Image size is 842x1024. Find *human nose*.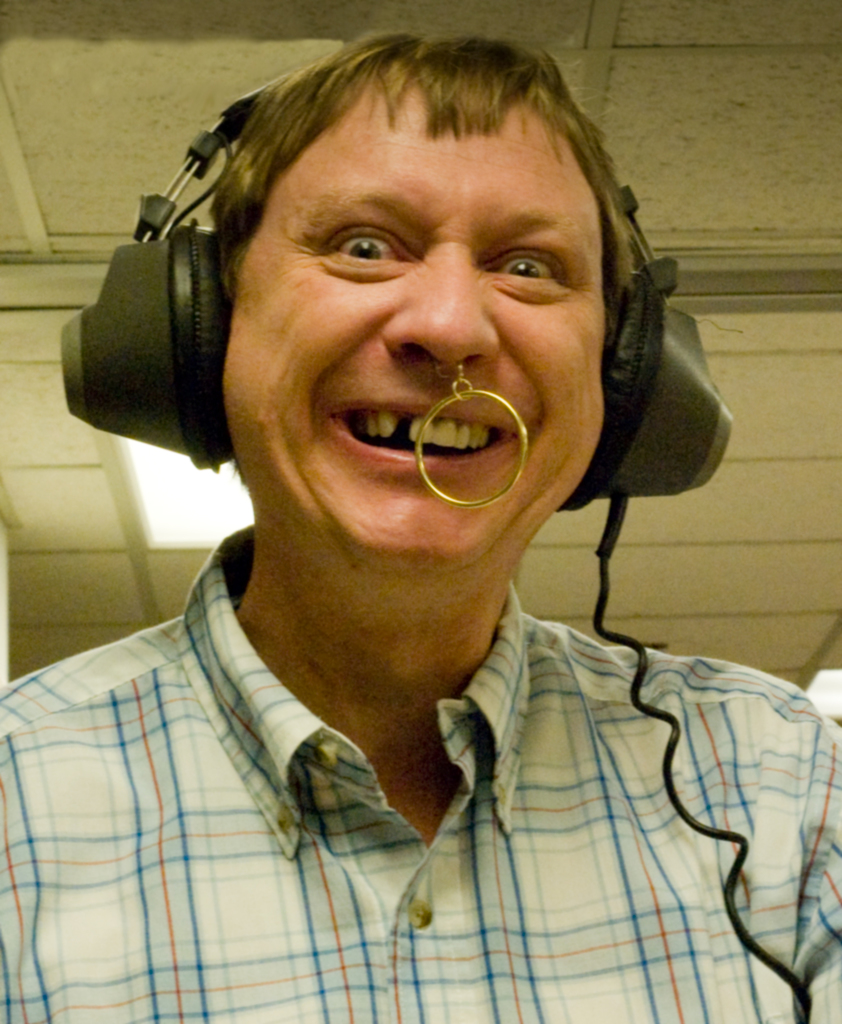
bbox=[380, 239, 499, 372].
